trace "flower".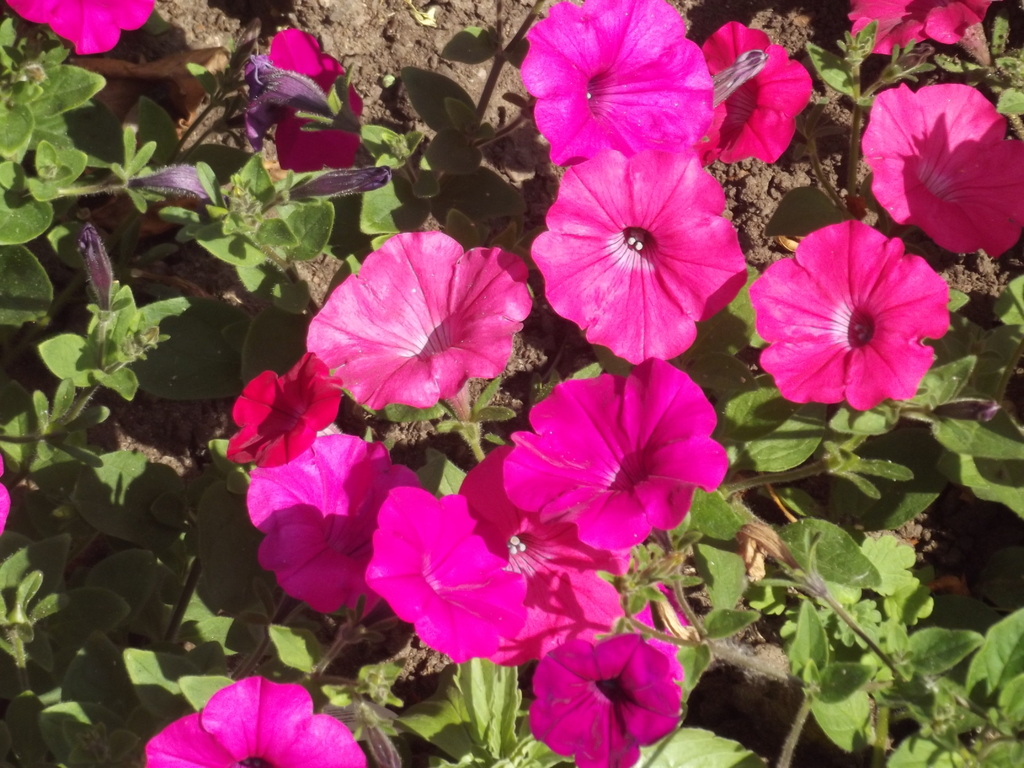
Traced to Rect(456, 446, 632, 664).
